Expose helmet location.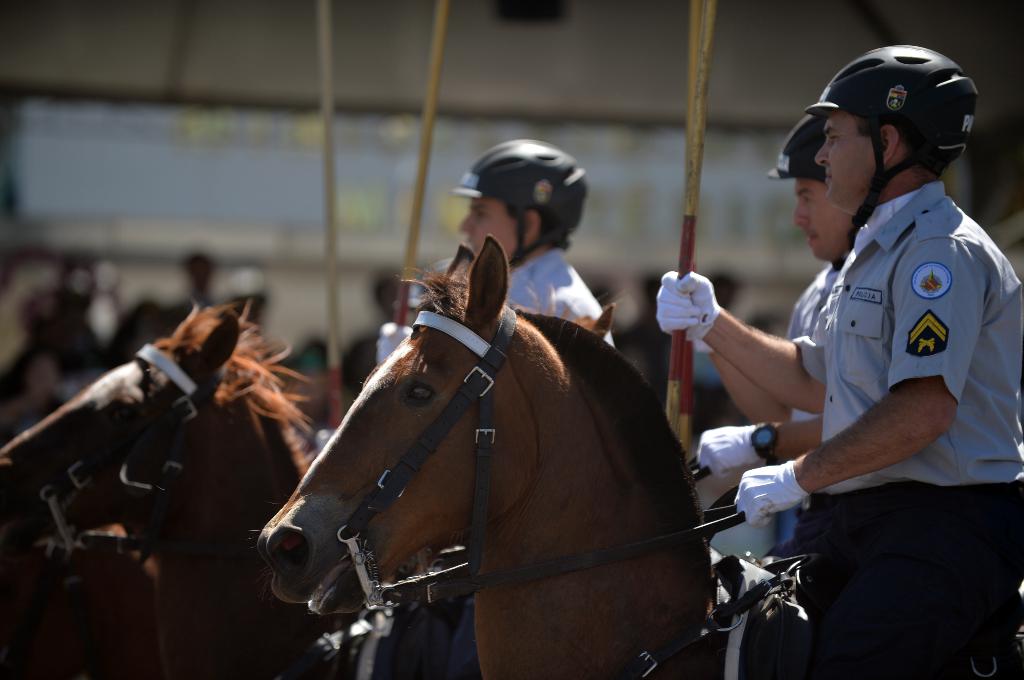
Exposed at x1=449, y1=137, x2=591, y2=267.
